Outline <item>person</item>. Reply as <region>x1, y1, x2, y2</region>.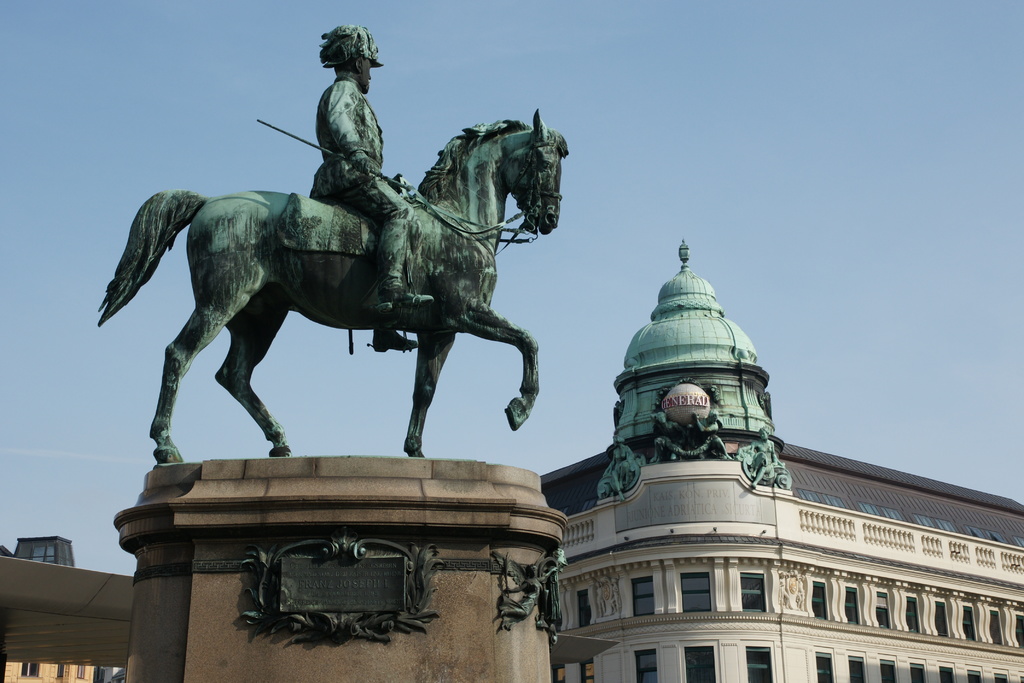
<region>750, 425, 776, 486</region>.
